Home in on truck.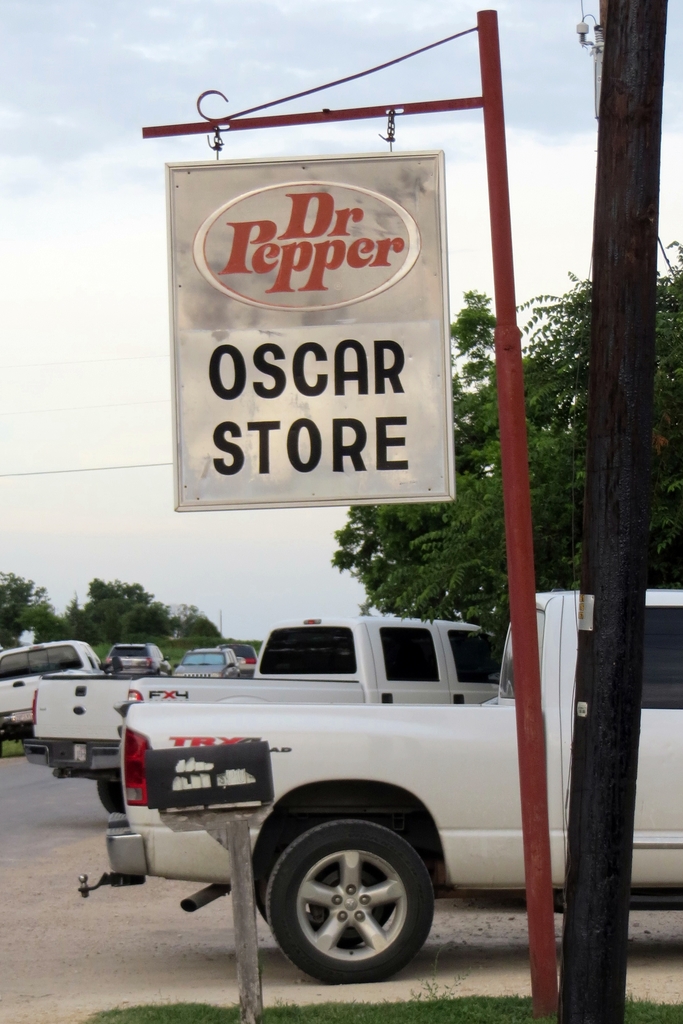
Homed in at 71:585:680:987.
